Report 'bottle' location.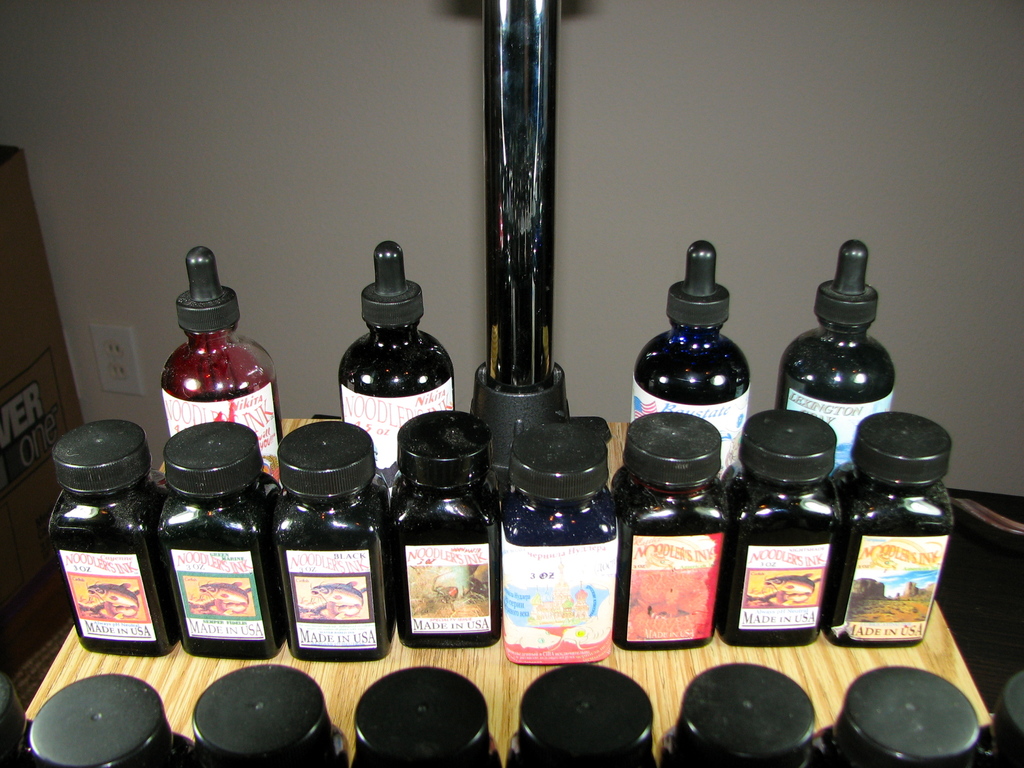
Report: bbox=(399, 409, 501, 655).
